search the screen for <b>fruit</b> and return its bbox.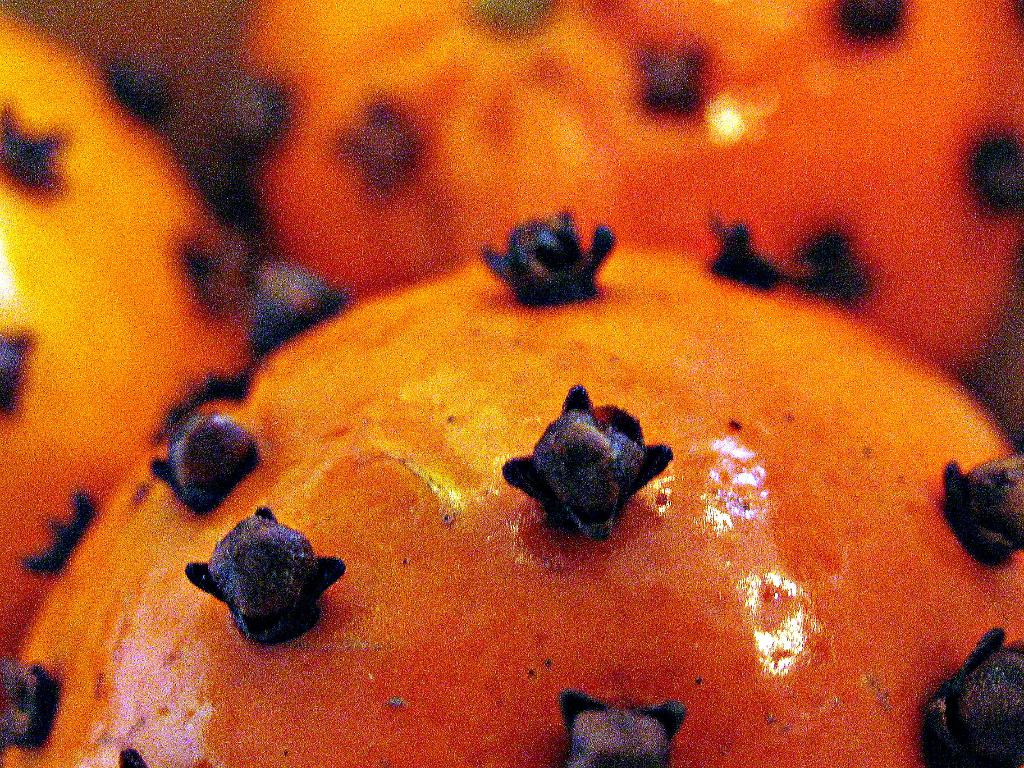
Found: [0,5,247,666].
